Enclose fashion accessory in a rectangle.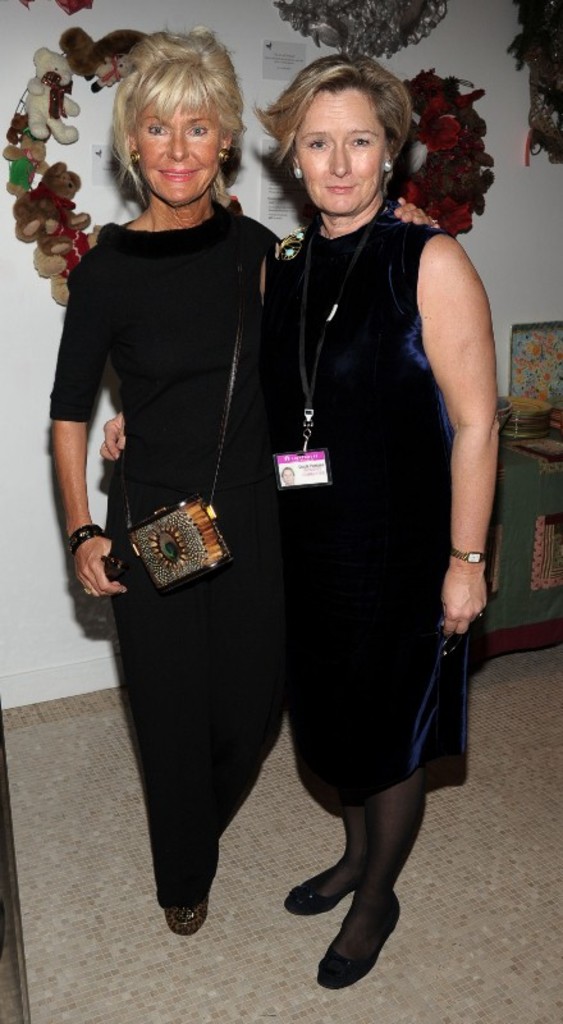
(x1=313, y1=891, x2=403, y2=988).
